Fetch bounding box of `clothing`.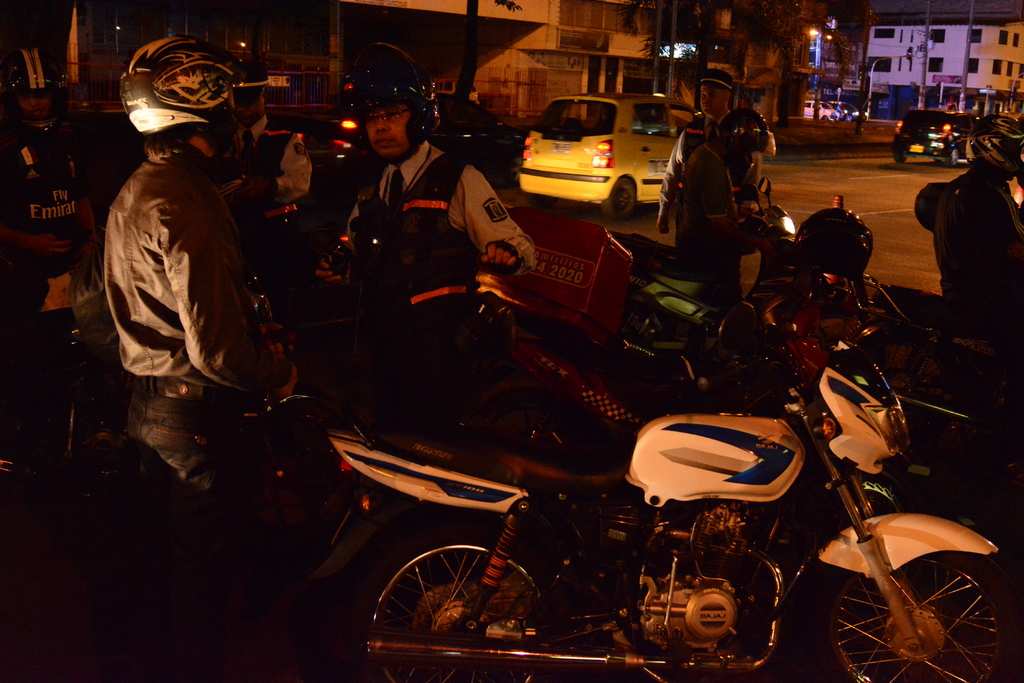
Bbox: bbox(206, 106, 316, 342).
